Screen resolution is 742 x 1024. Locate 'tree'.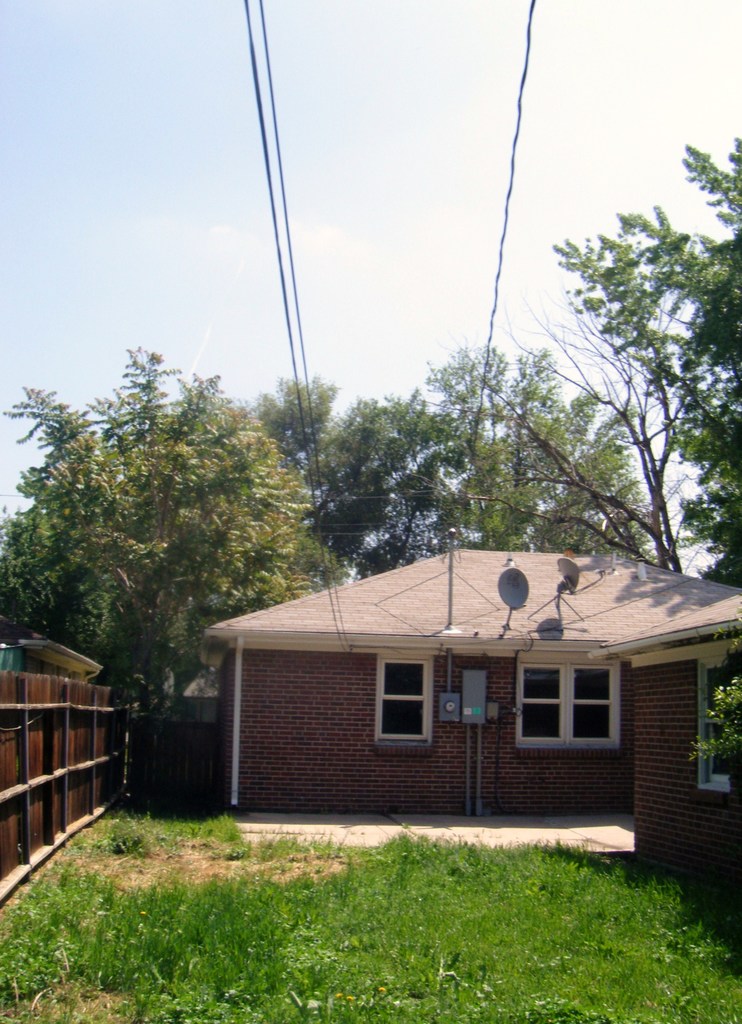
Rect(248, 331, 686, 576).
